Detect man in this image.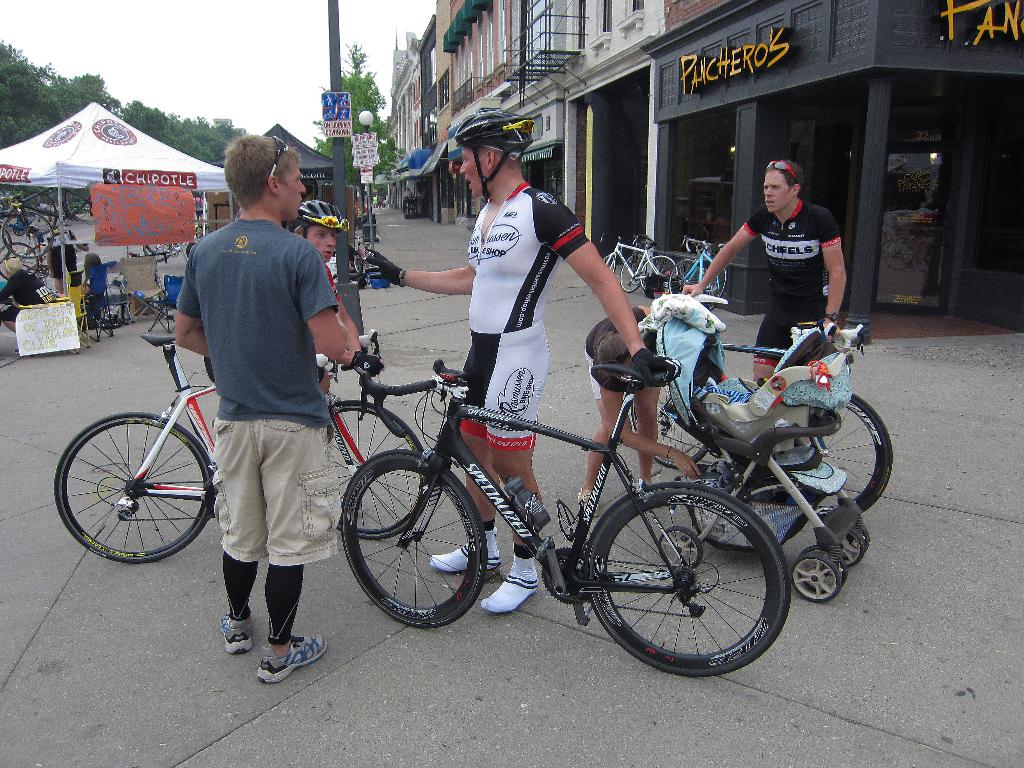
Detection: (291, 202, 363, 400).
